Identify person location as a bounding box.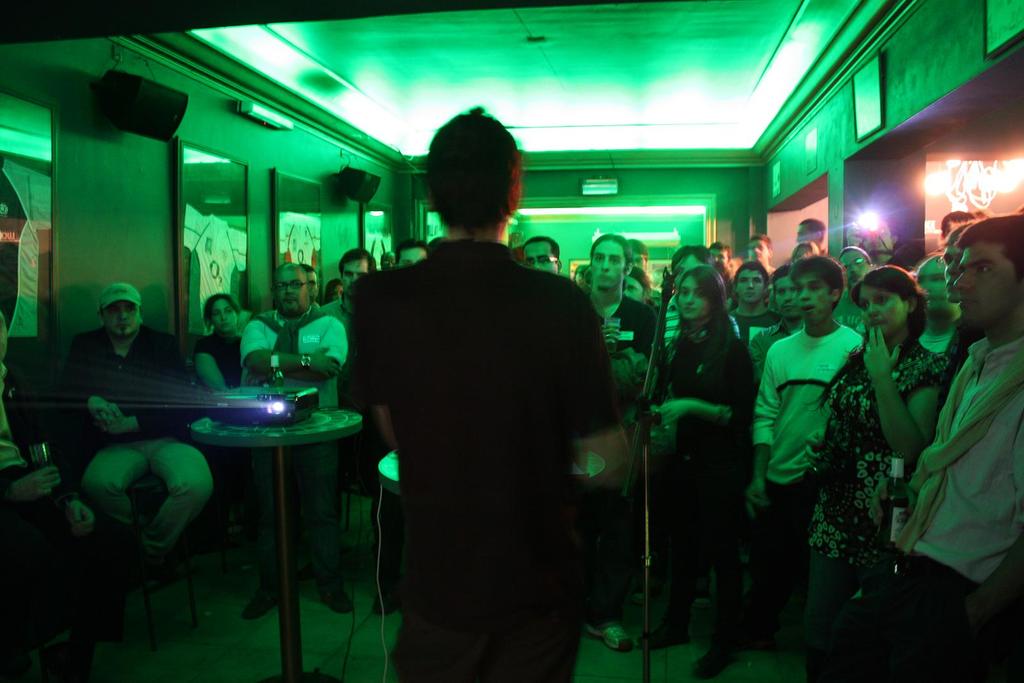
[left=523, top=237, right=563, bottom=273].
